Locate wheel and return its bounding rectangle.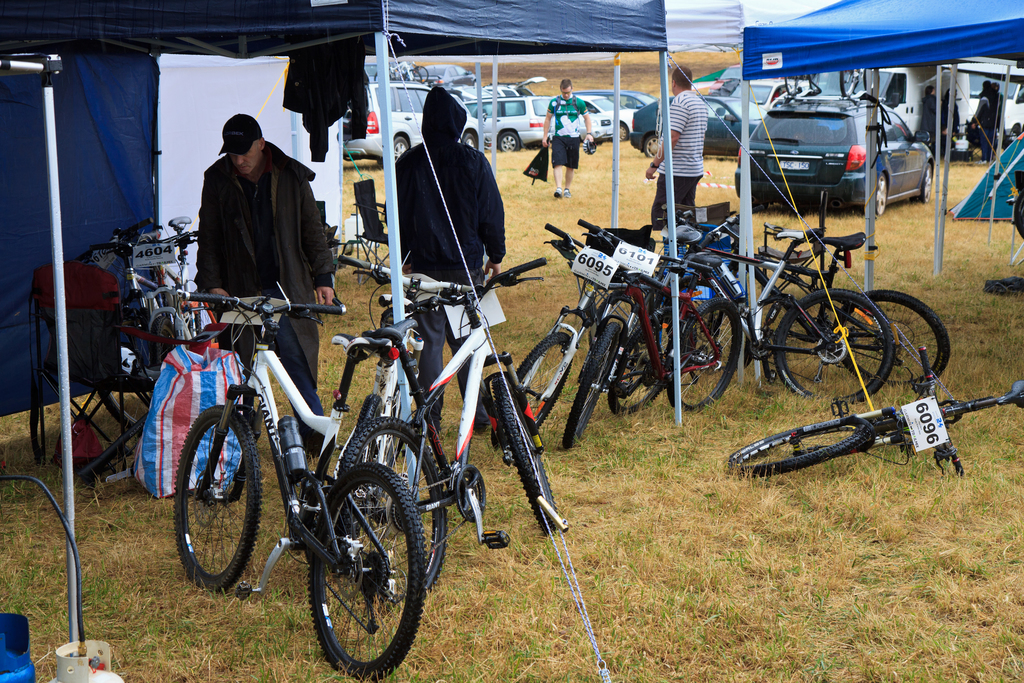
x1=485, y1=371, x2=556, y2=535.
